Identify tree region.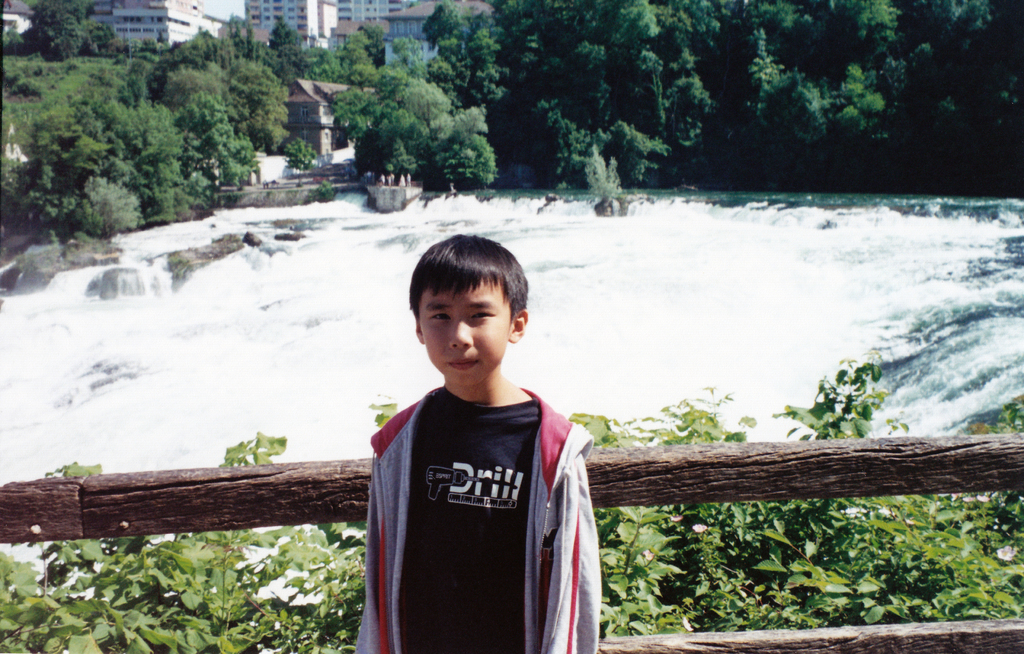
Region: (x1=451, y1=0, x2=549, y2=179).
